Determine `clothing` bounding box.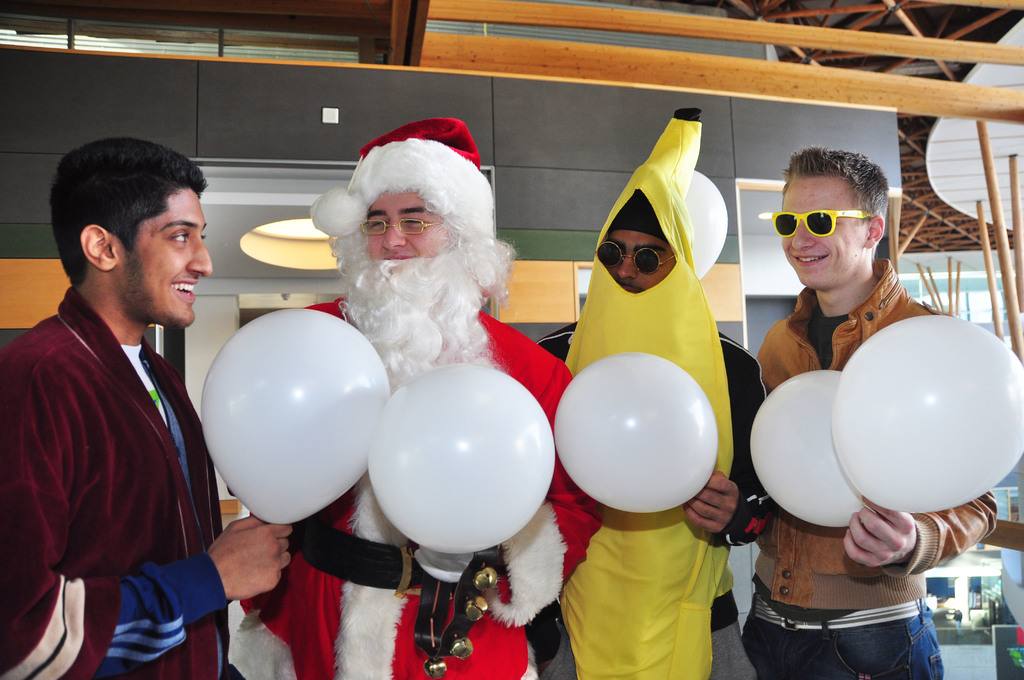
Determined: [x1=545, y1=327, x2=775, y2=629].
